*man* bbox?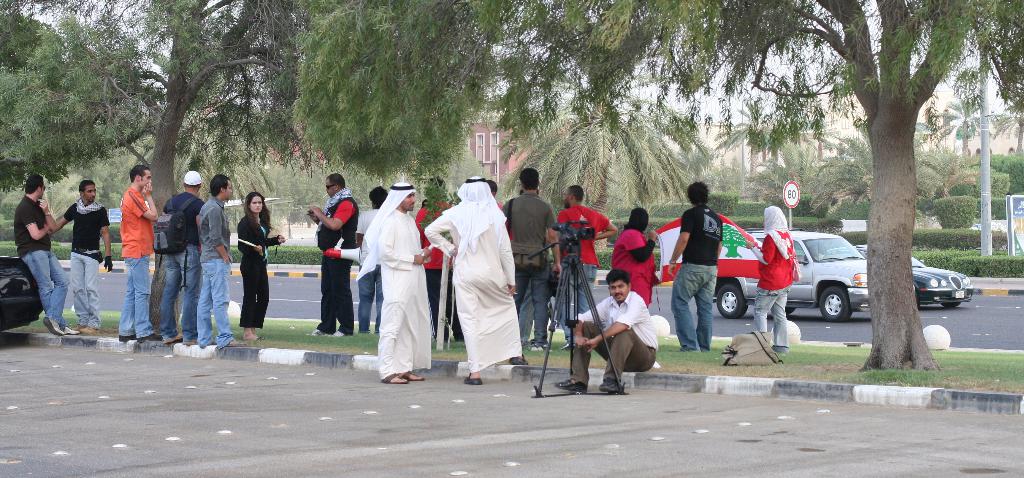
bbox(17, 172, 77, 337)
